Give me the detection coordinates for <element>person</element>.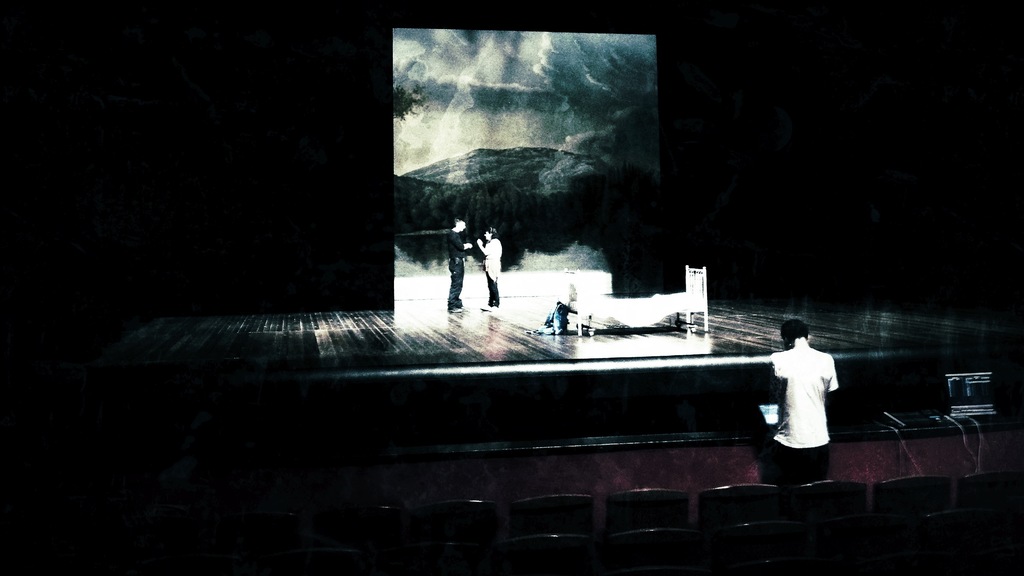
472, 223, 505, 318.
